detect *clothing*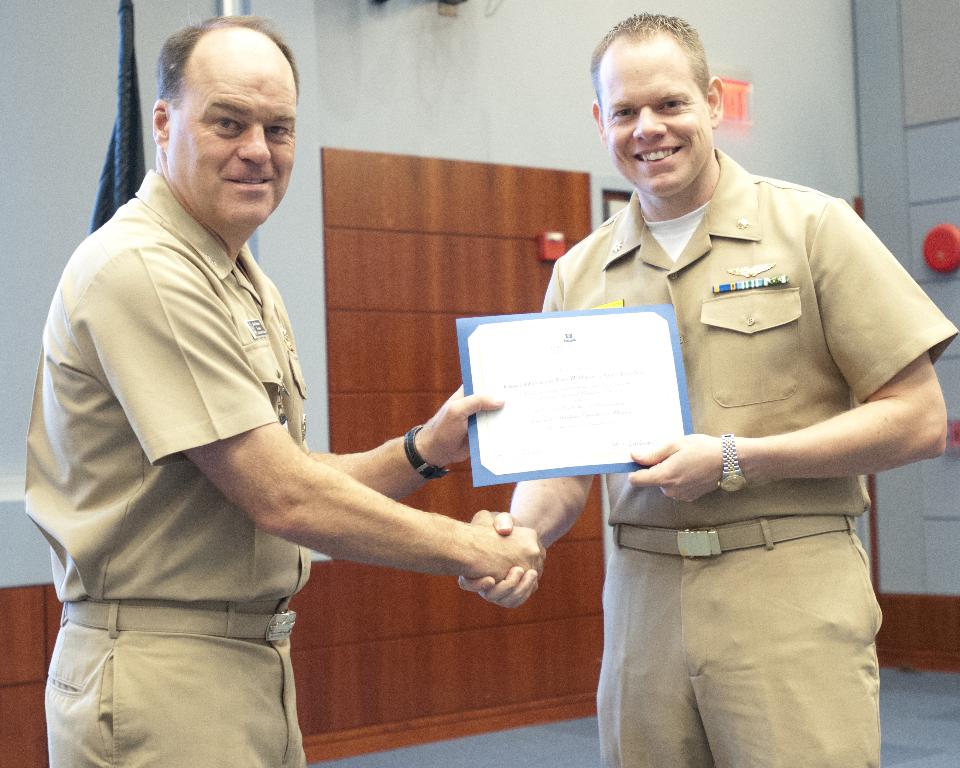
bbox=(22, 167, 311, 767)
